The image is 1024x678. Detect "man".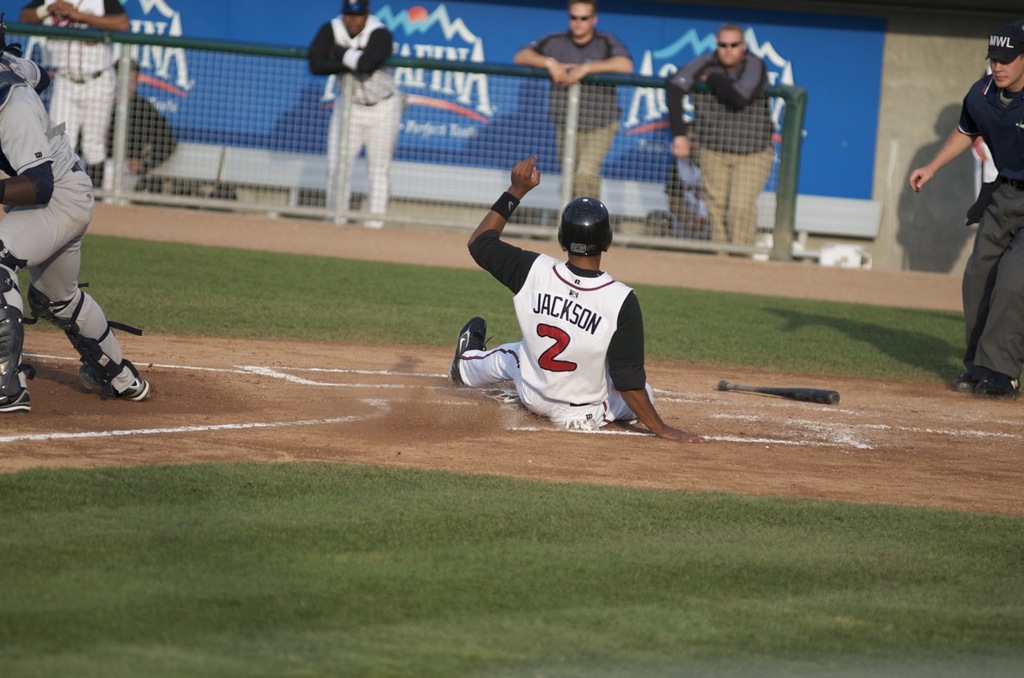
Detection: 466, 181, 693, 437.
